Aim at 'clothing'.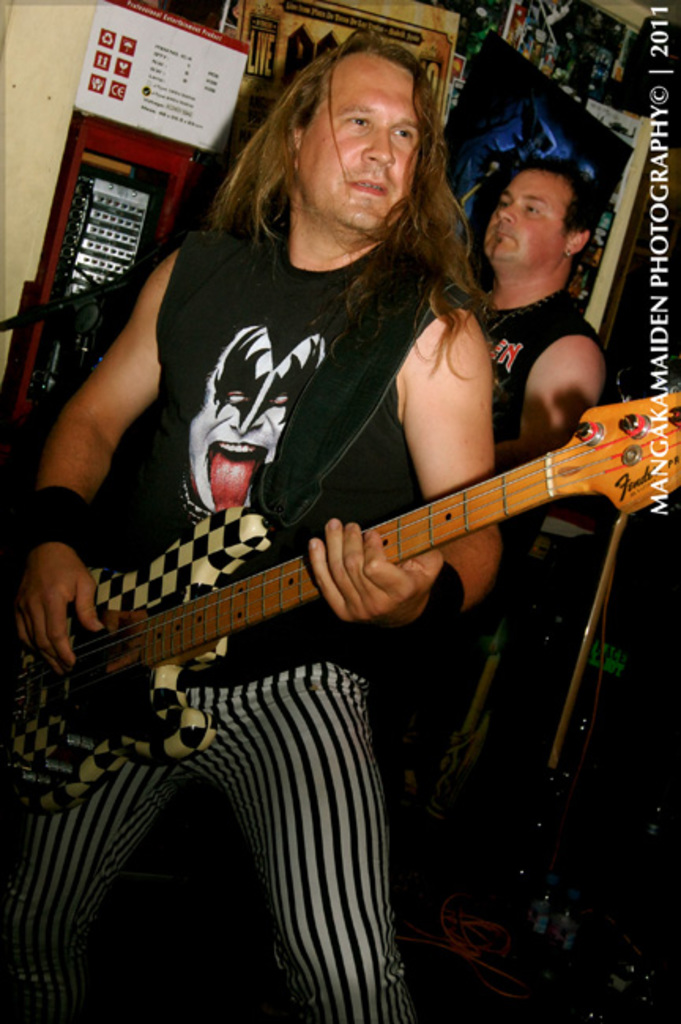
Aimed at {"left": 0, "top": 192, "right": 470, "bottom": 1015}.
